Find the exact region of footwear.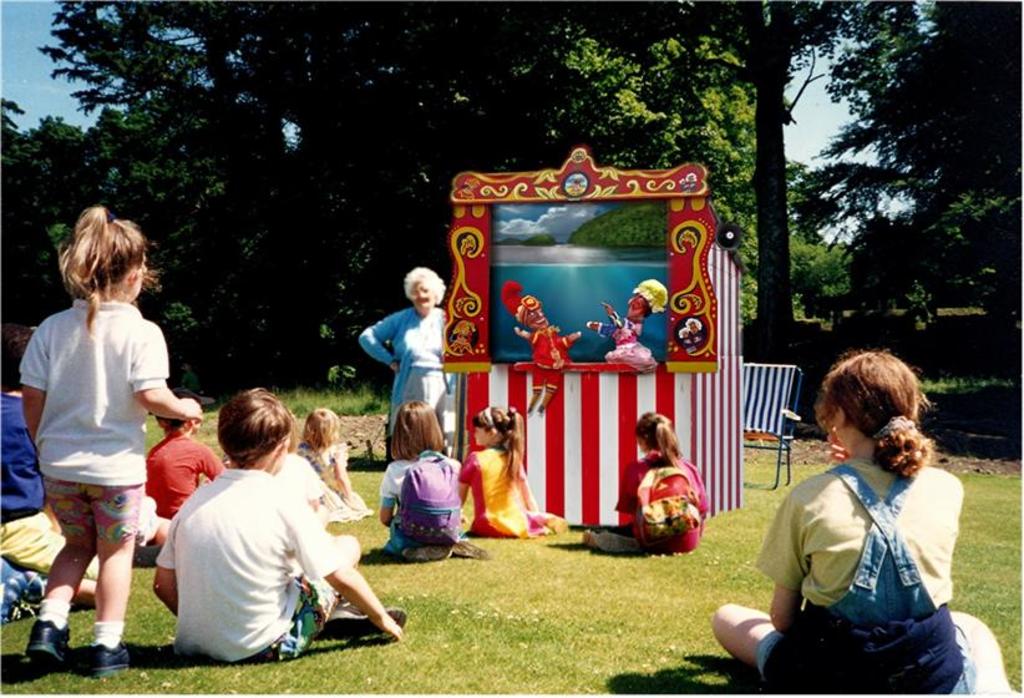
Exact region: (x1=12, y1=600, x2=72, y2=677).
